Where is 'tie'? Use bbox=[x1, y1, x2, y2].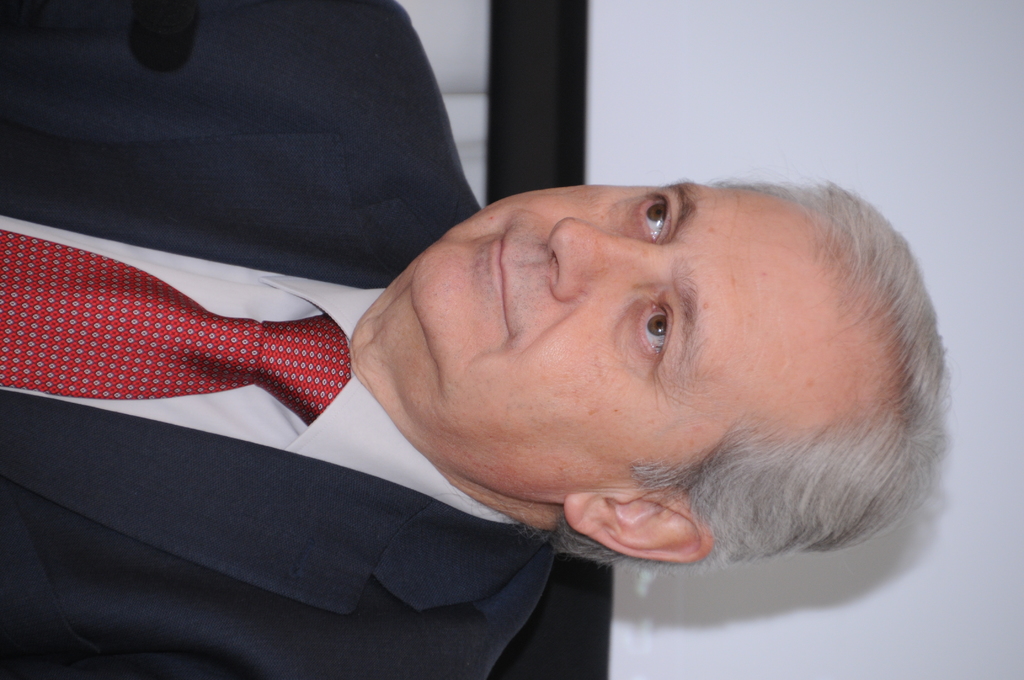
bbox=[0, 229, 351, 426].
